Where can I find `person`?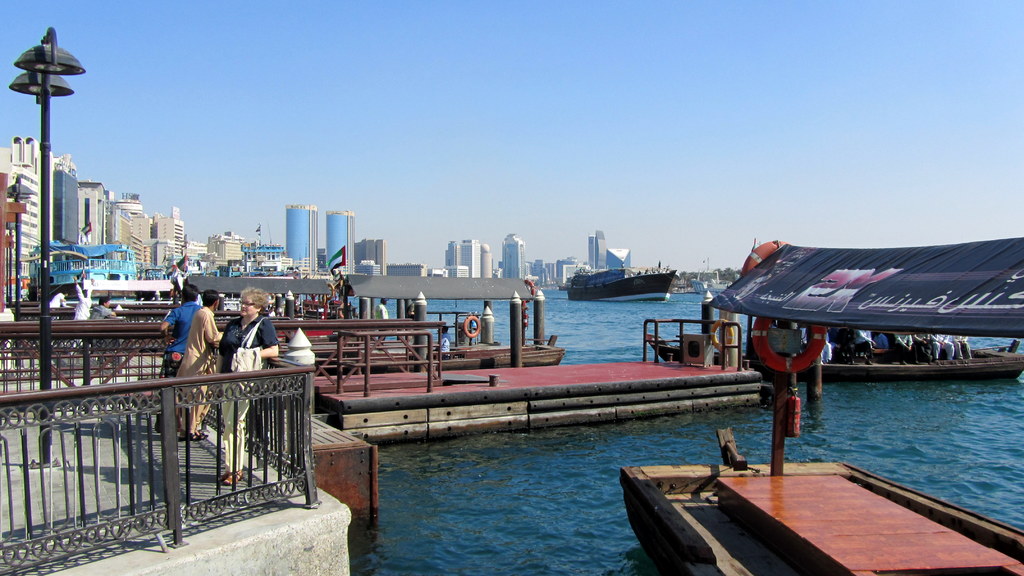
You can find it at (90,296,118,351).
